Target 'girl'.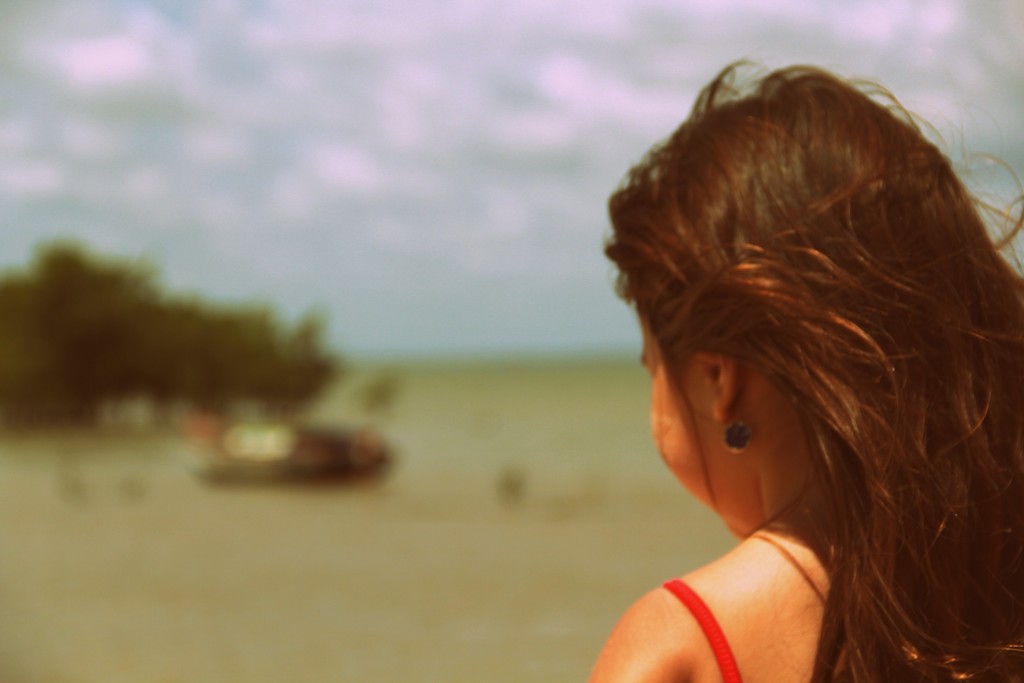
Target region: <bbox>595, 72, 1023, 682</bbox>.
